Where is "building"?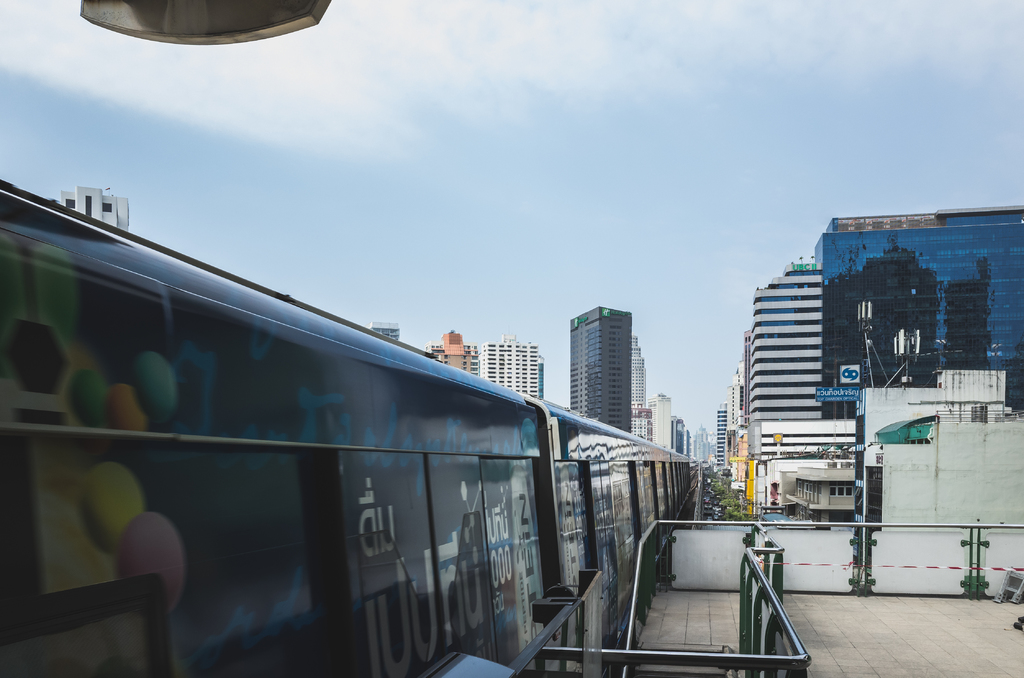
Rect(50, 183, 131, 231).
